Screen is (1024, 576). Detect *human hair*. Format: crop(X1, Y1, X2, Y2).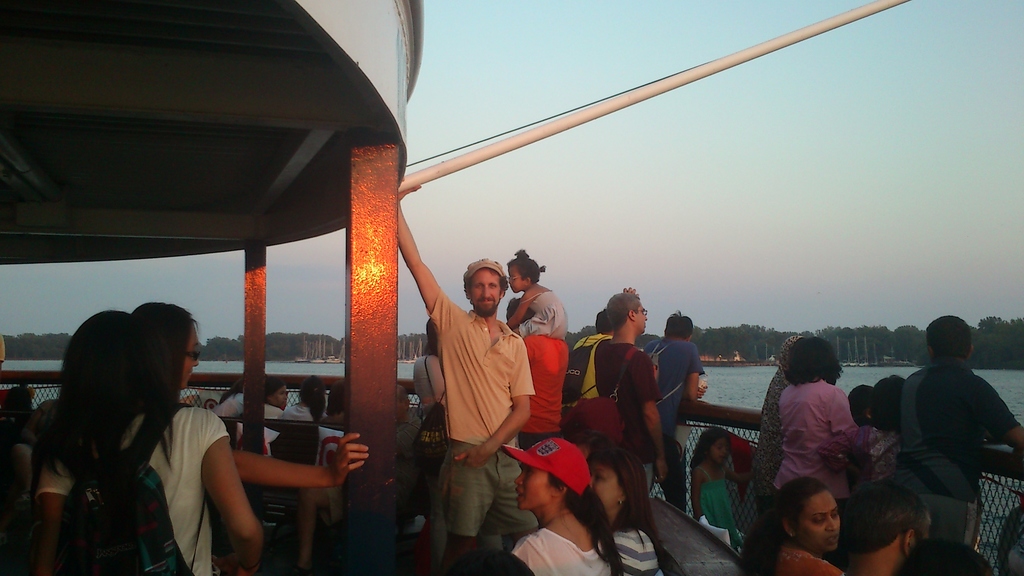
crop(546, 469, 622, 575).
